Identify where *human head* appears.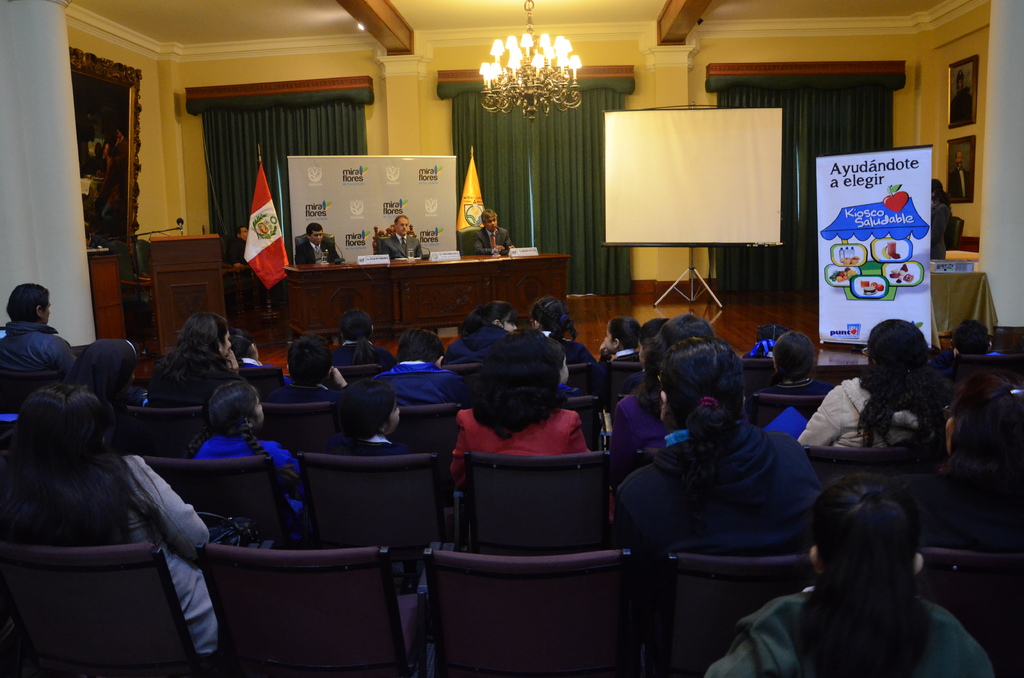
Appears at 4/279/50/328.
